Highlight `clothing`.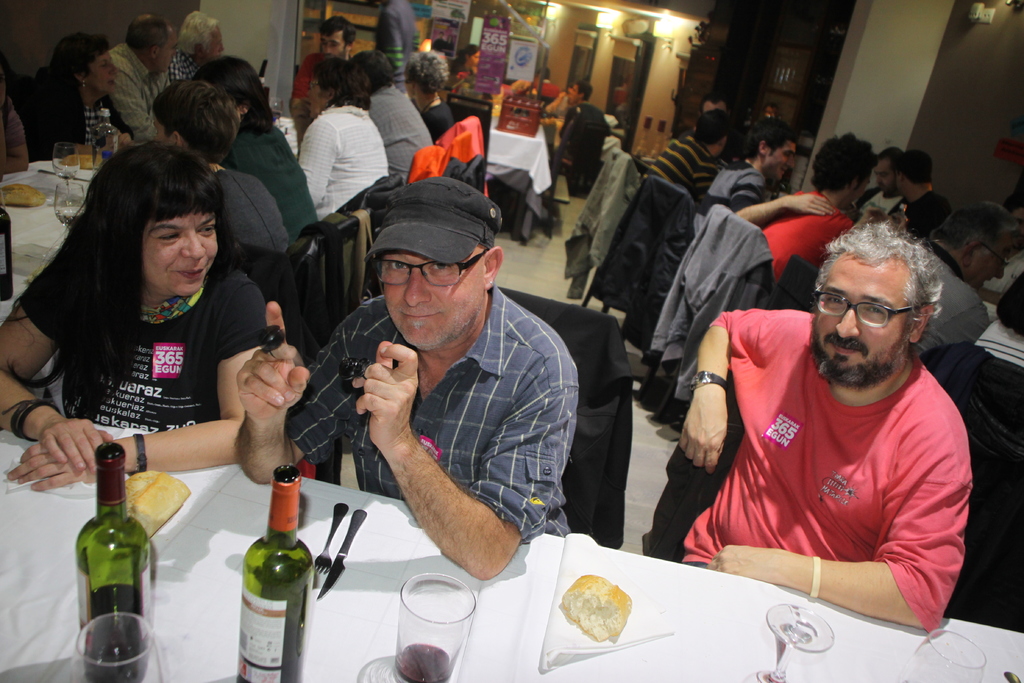
Highlighted region: box=[0, 94, 24, 159].
